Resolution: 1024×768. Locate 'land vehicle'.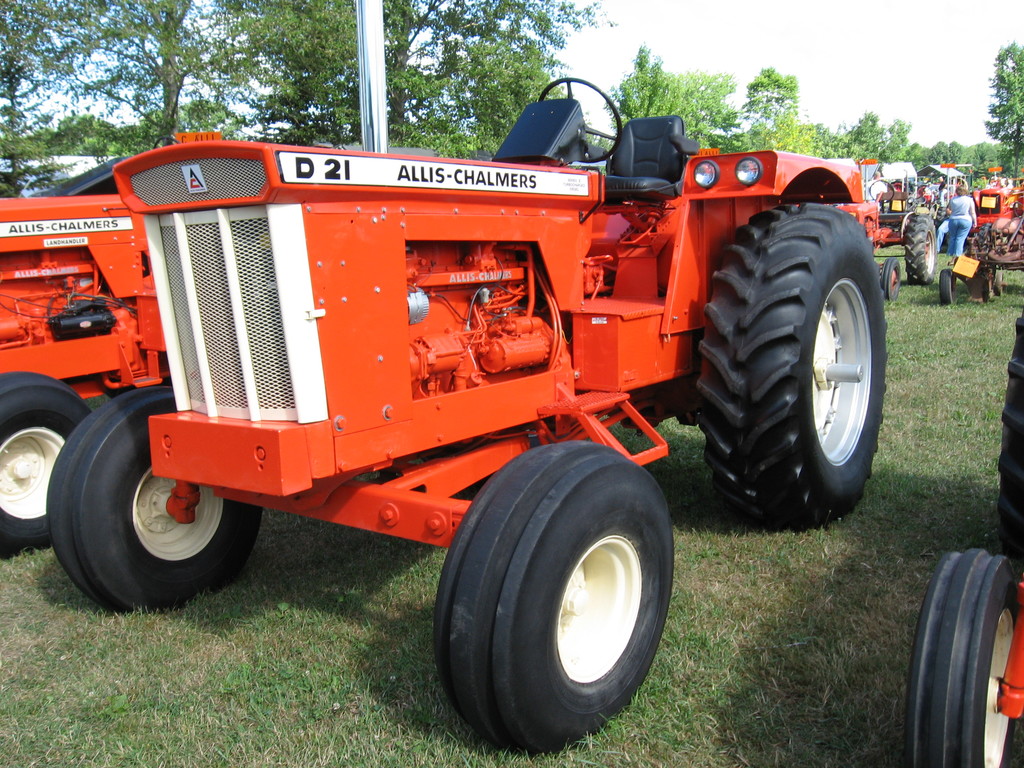
bbox=[0, 138, 180, 542].
